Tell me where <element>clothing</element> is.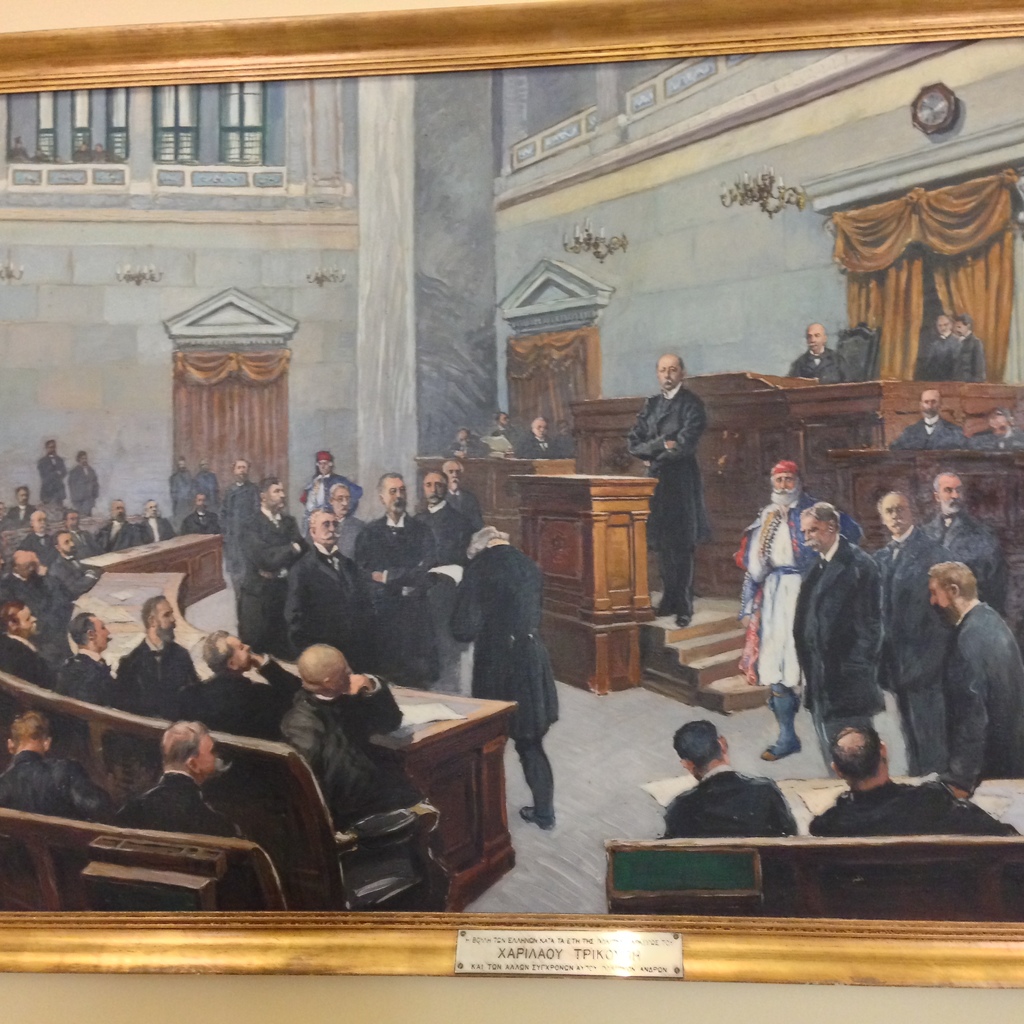
<element>clothing</element> is at bbox=[520, 734, 550, 832].
